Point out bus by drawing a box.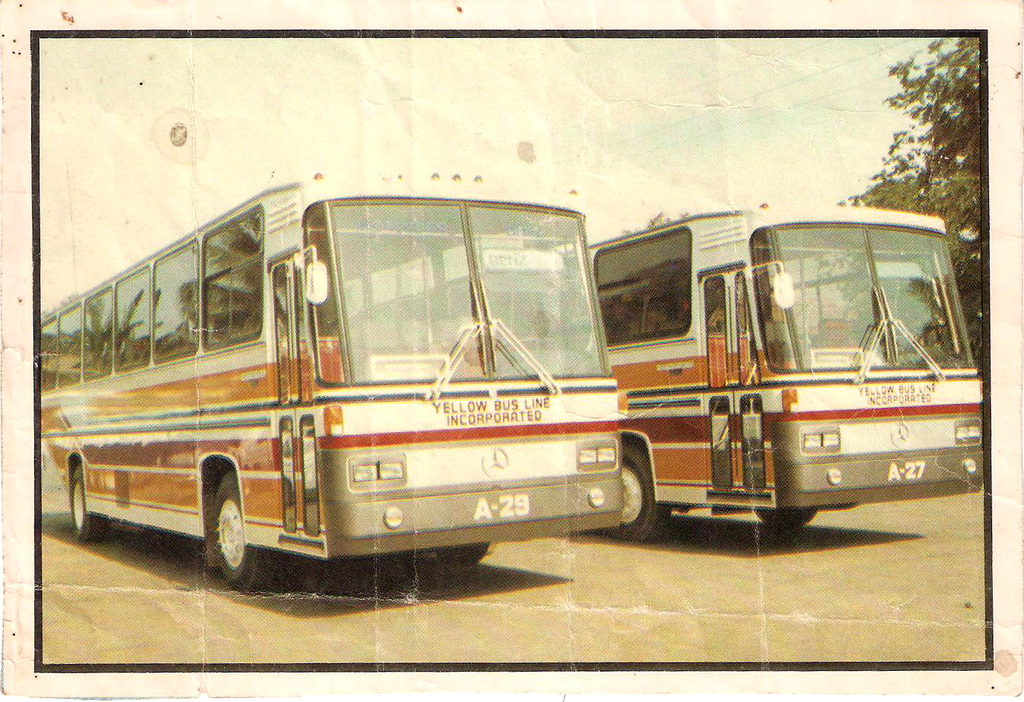
350:198:988:532.
